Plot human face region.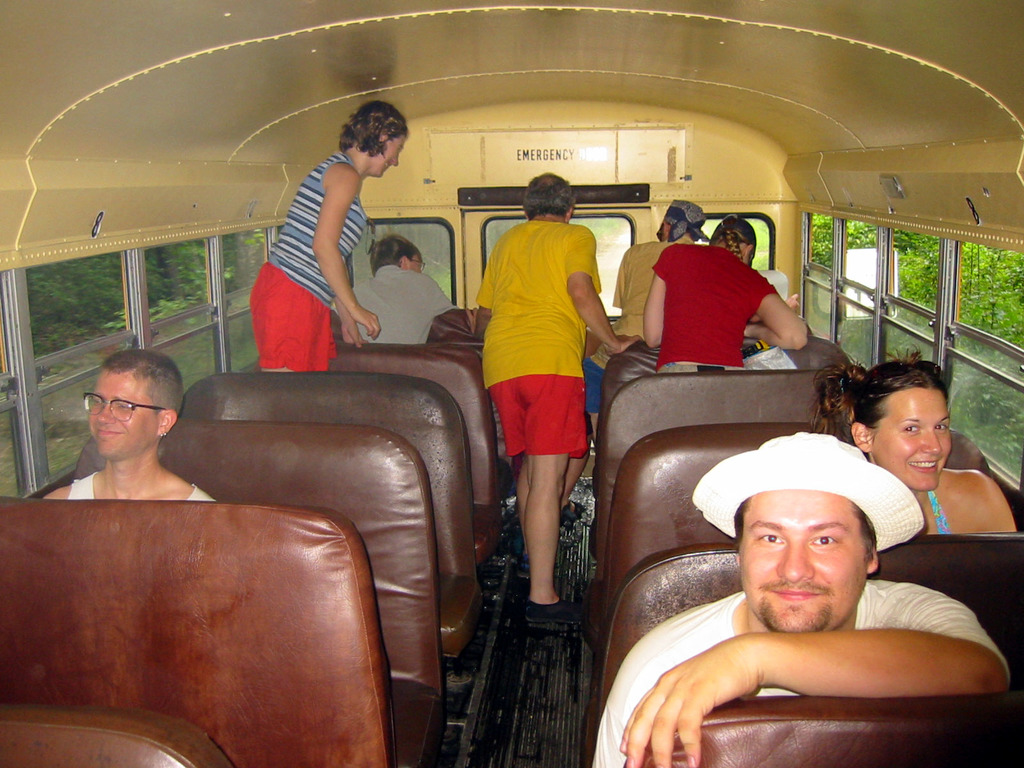
Plotted at (left=378, top=137, right=406, bottom=179).
